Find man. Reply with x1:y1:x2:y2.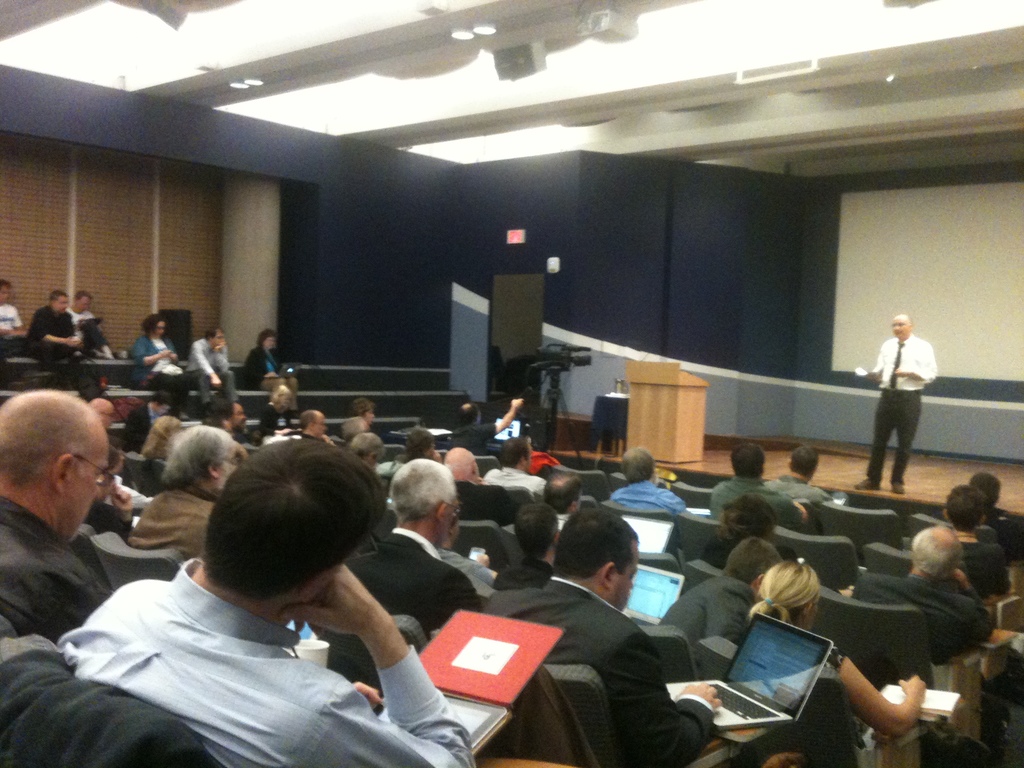
605:445:689:515.
